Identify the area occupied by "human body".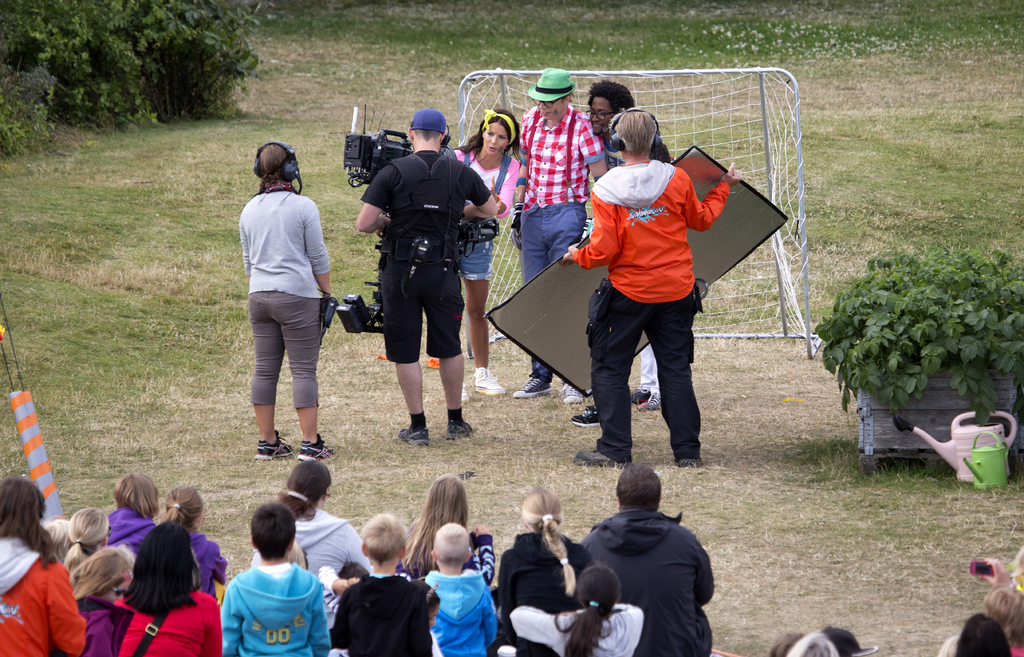
Area: <region>351, 148, 500, 448</region>.
